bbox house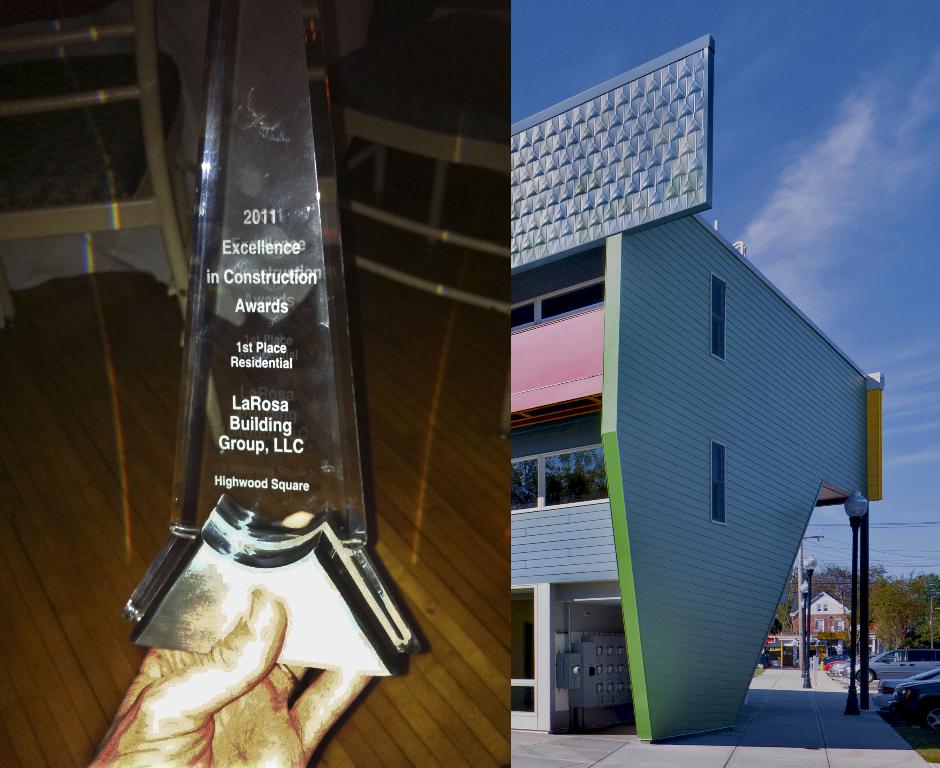
locate(786, 590, 858, 660)
